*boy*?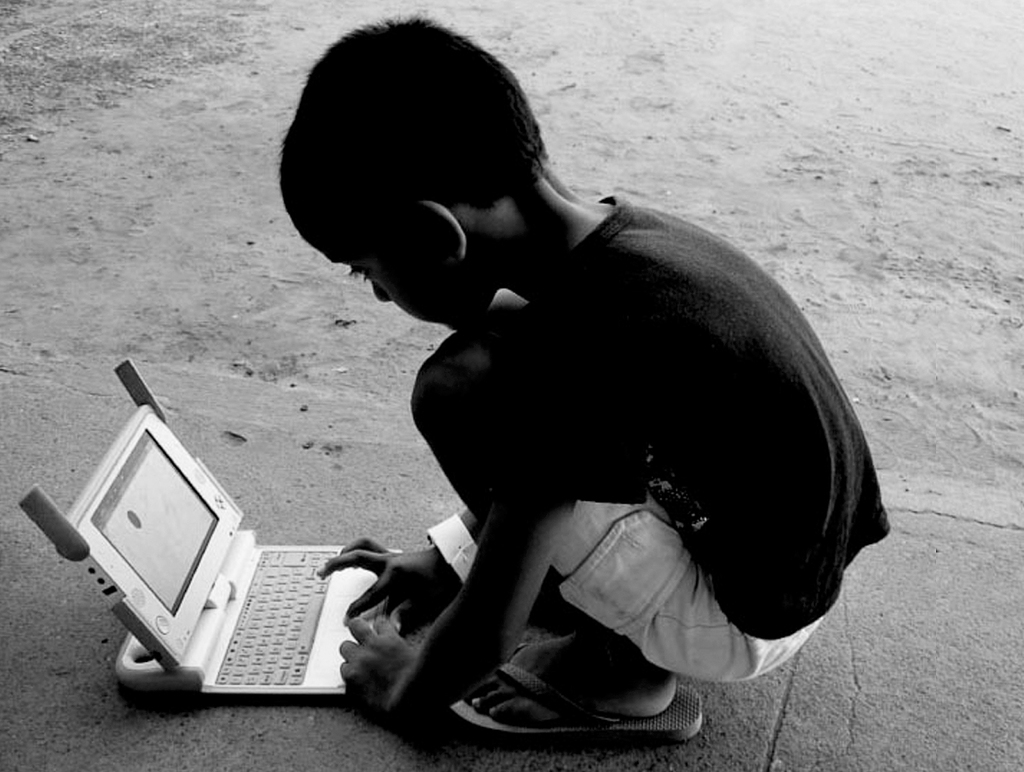
crop(164, 29, 864, 749)
